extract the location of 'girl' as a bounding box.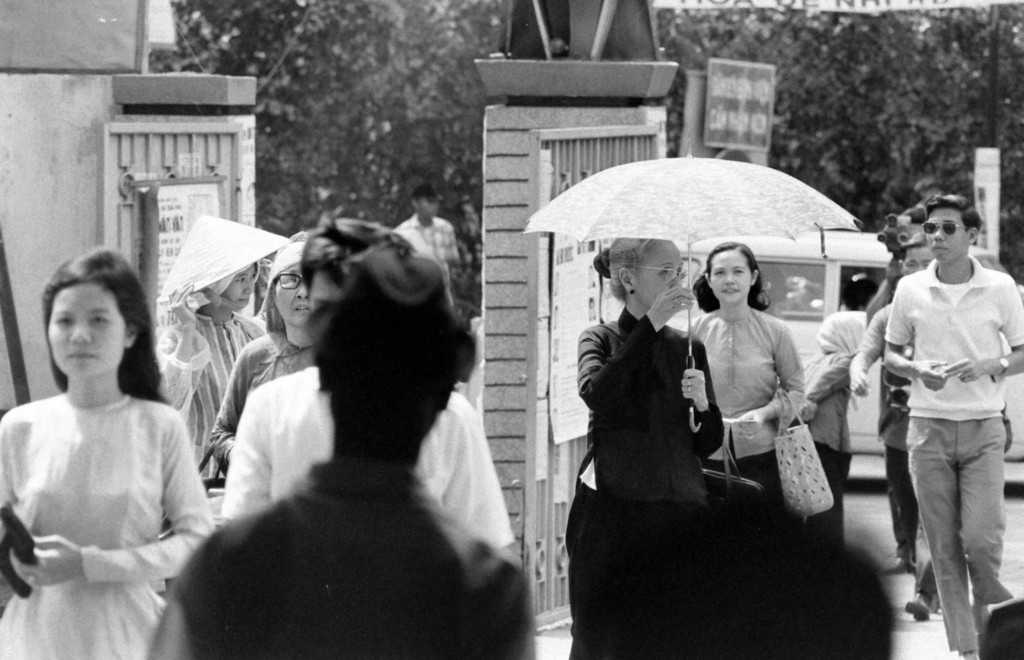
region(680, 247, 811, 513).
